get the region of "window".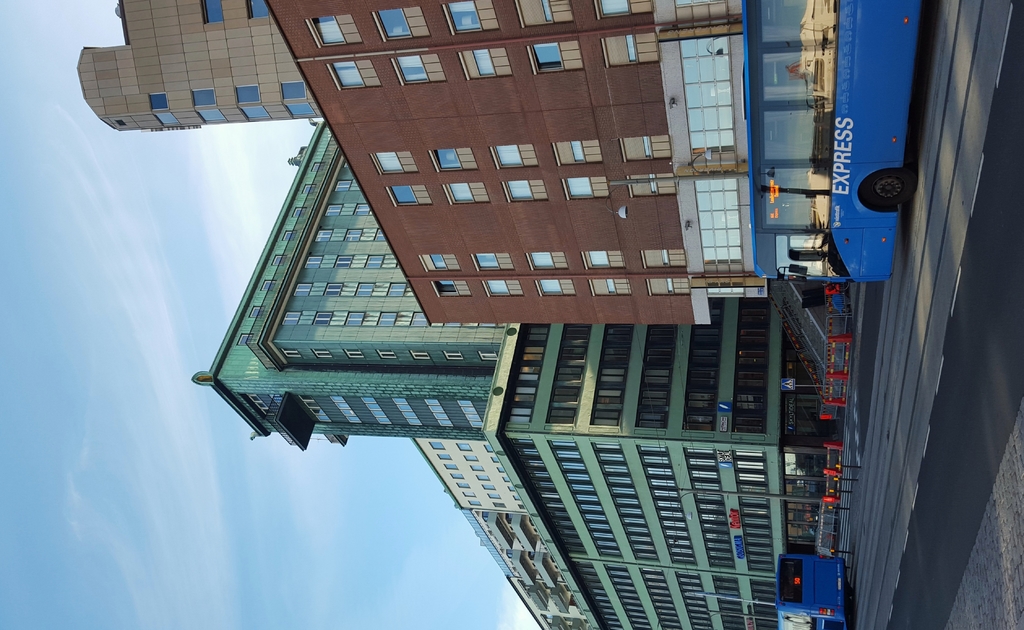
l=369, t=154, r=415, b=168.
